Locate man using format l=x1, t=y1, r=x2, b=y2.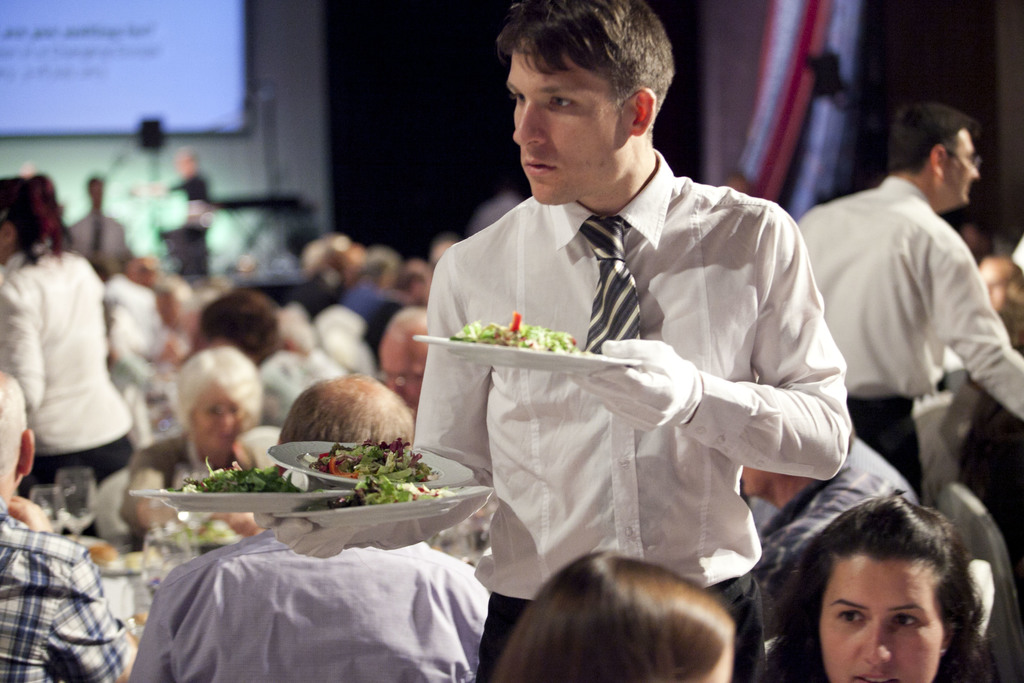
l=159, t=147, r=215, b=273.
